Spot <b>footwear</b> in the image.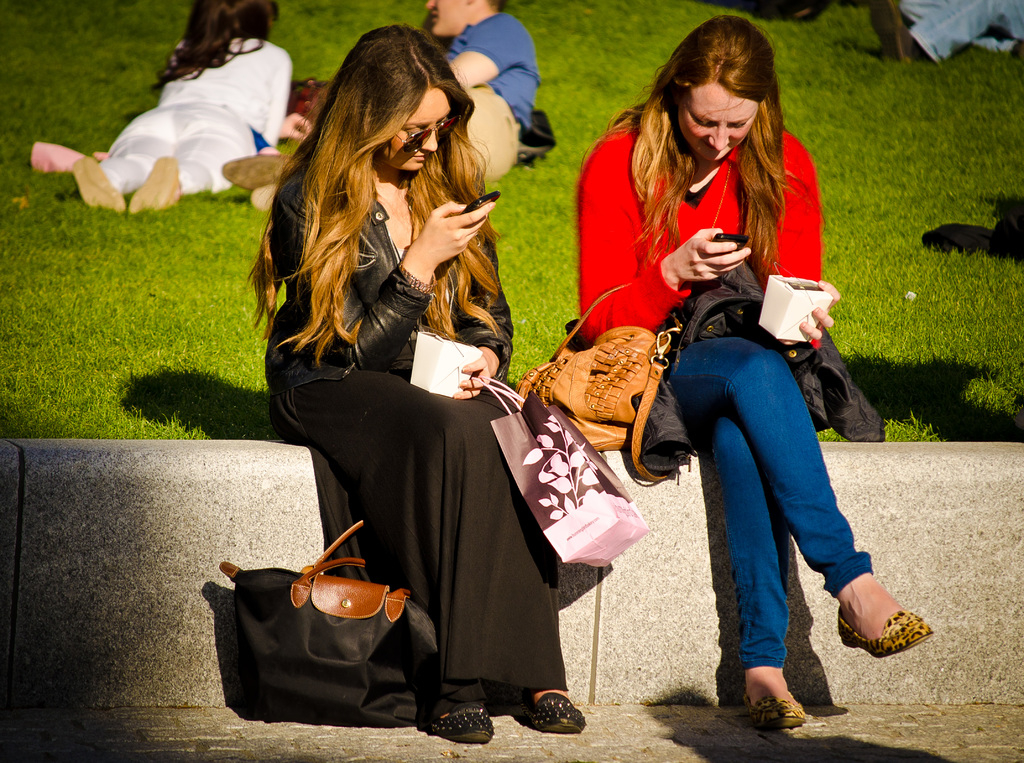
<b>footwear</b> found at 522,691,585,732.
